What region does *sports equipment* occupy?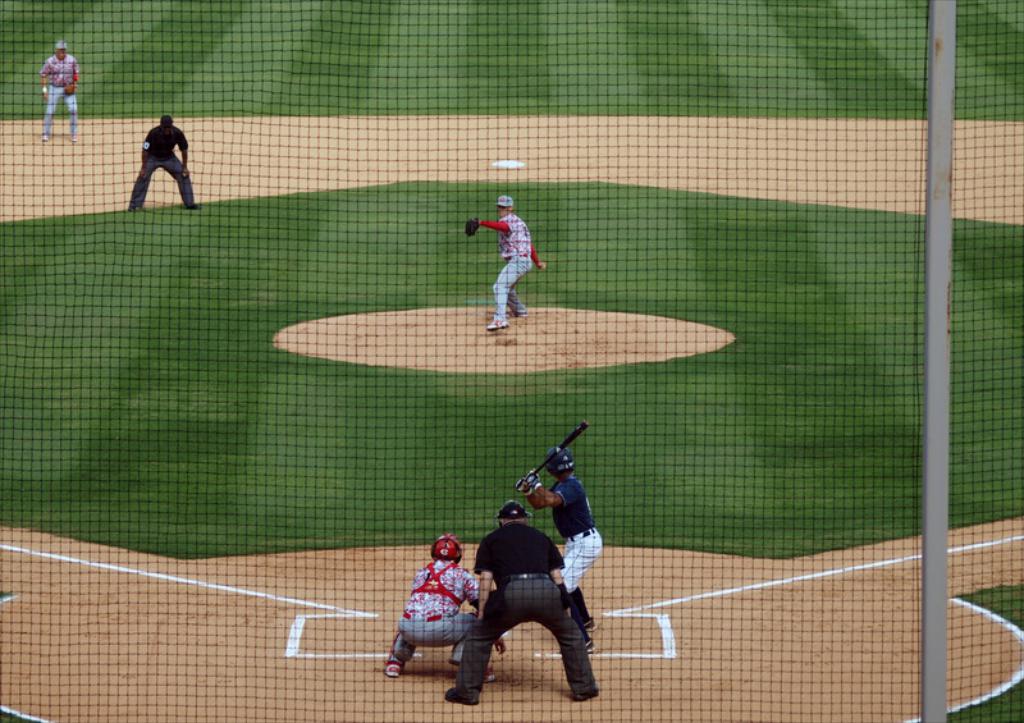
526 467 541 490.
